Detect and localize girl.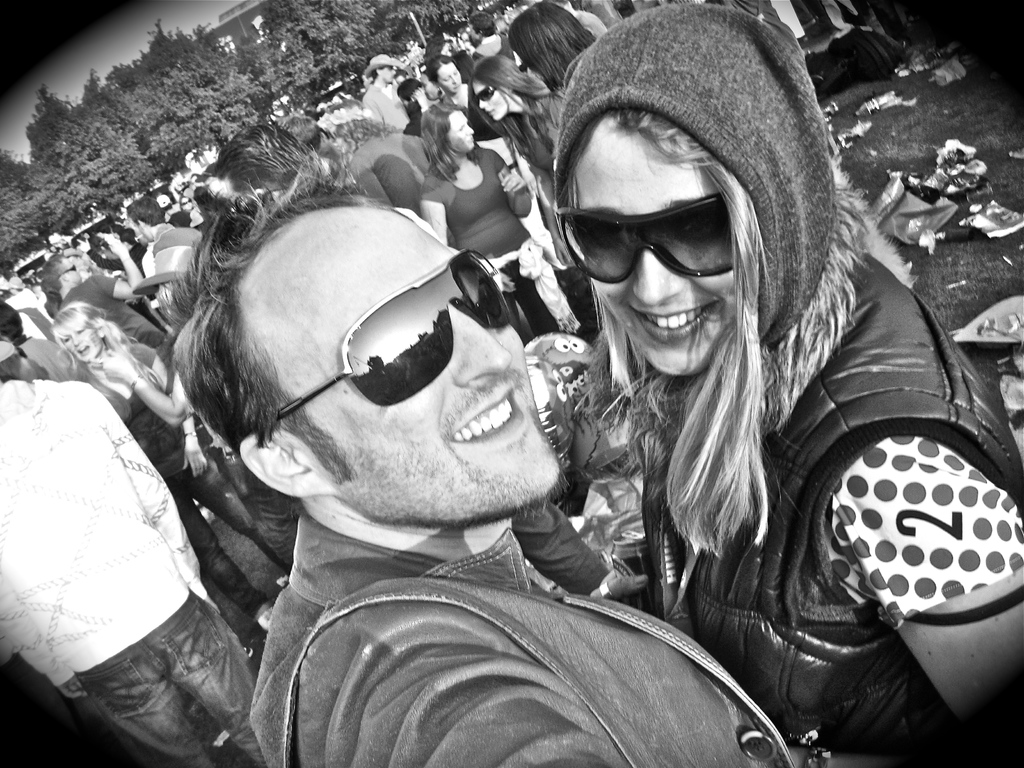
Localized at box=[558, 0, 1023, 767].
